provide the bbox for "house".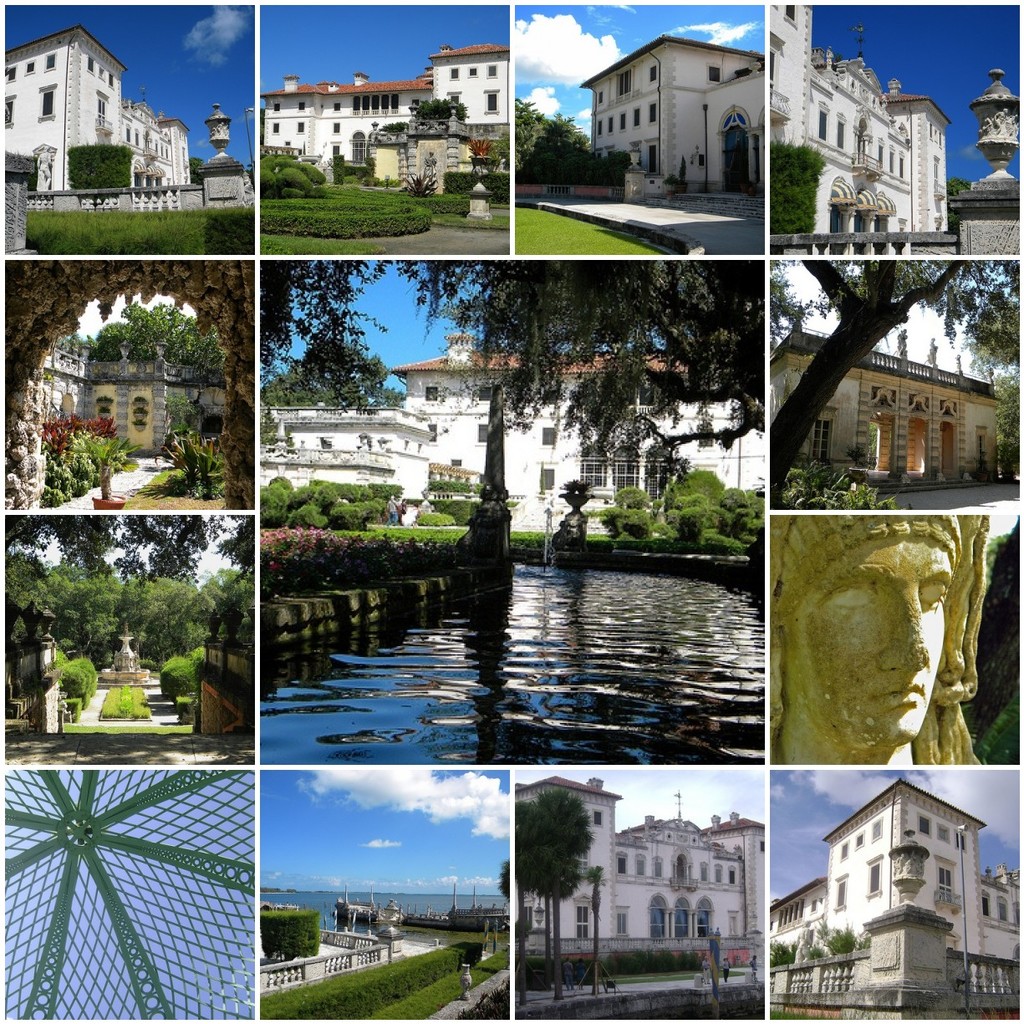
768,327,1003,476.
